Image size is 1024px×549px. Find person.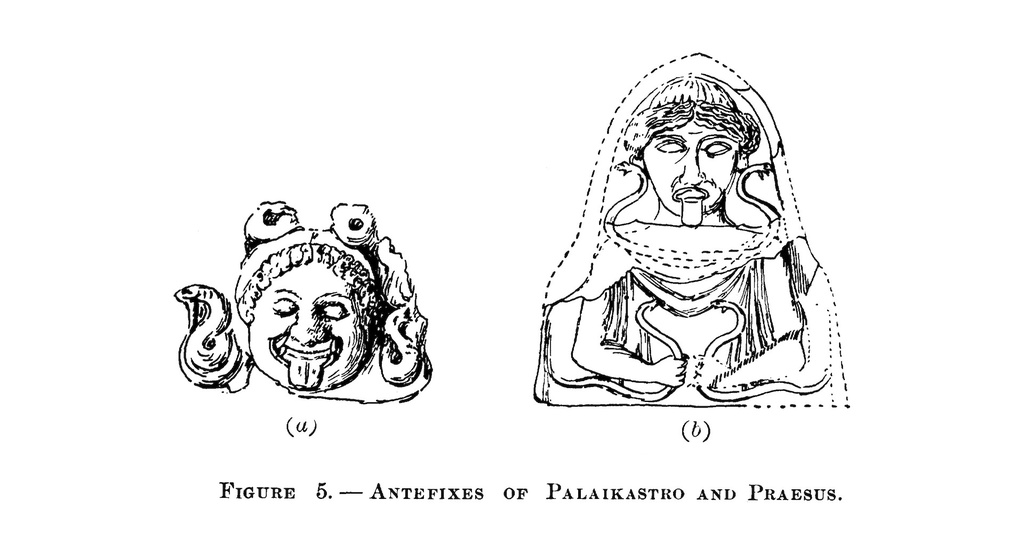
[x1=534, y1=49, x2=850, y2=410].
